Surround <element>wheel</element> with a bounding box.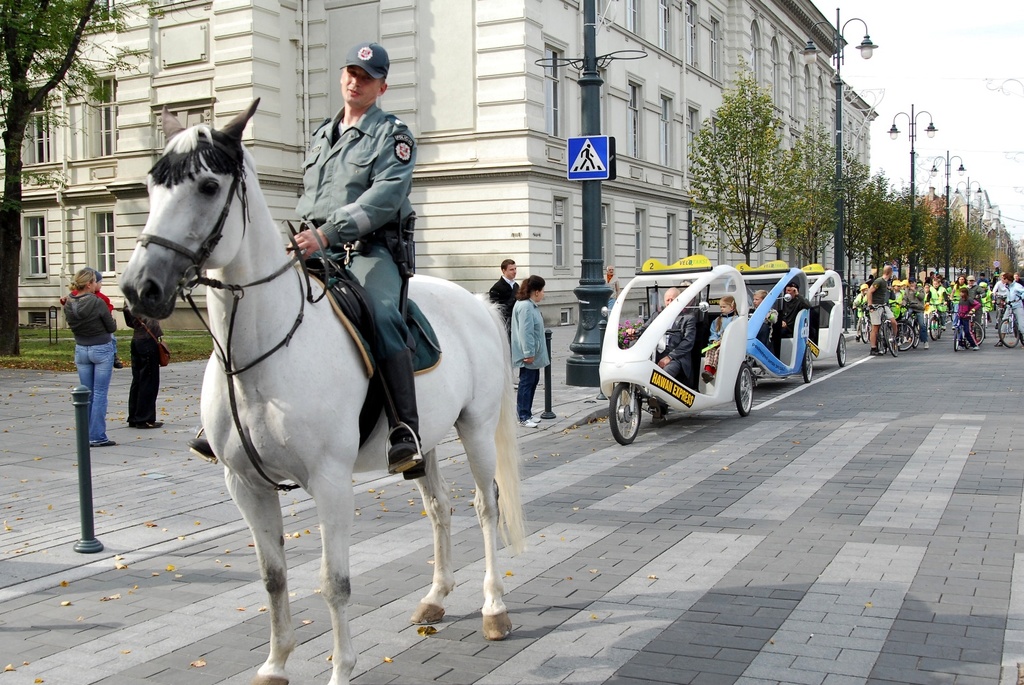
964/321/984/343.
